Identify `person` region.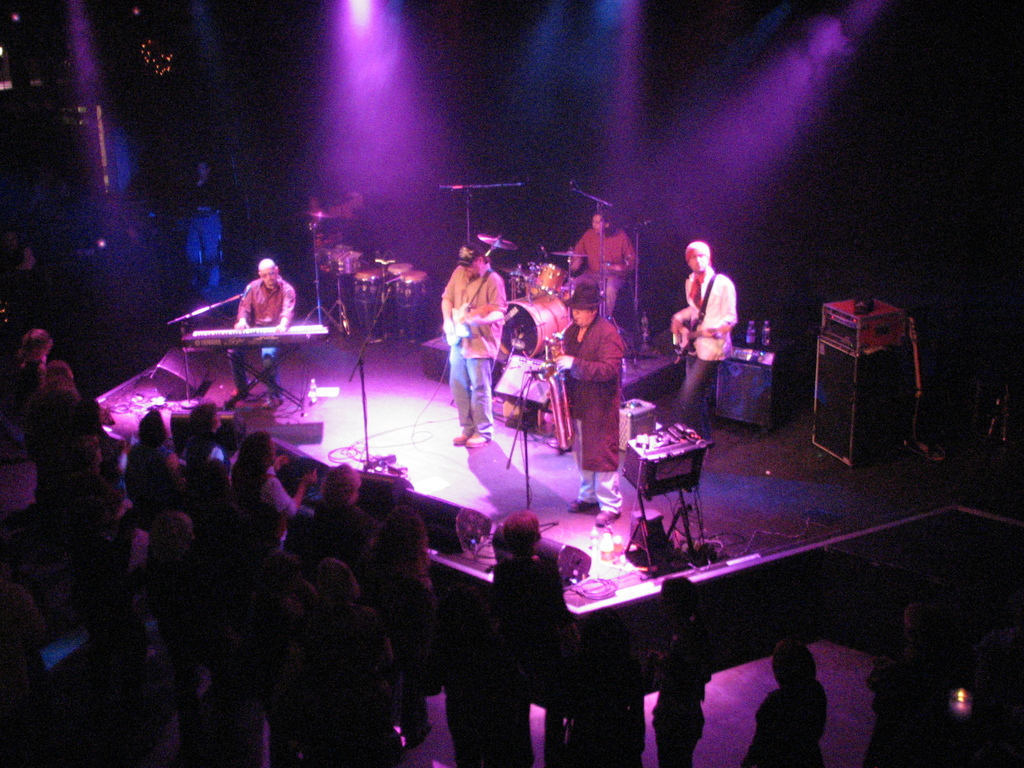
Region: <bbox>865, 600, 948, 767</bbox>.
